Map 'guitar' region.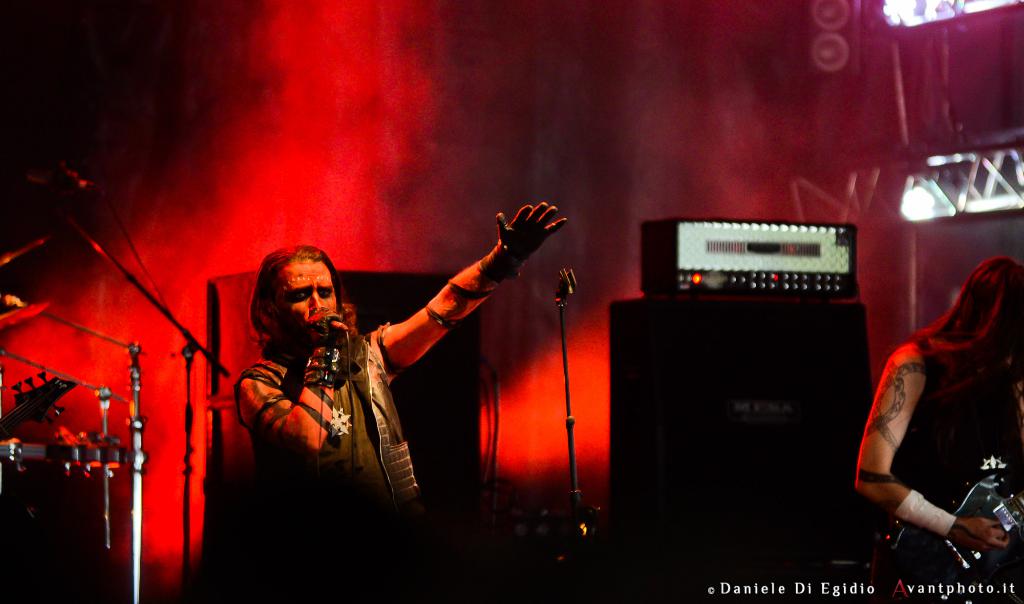
Mapped to {"x1": 883, "y1": 471, "x2": 1023, "y2": 603}.
